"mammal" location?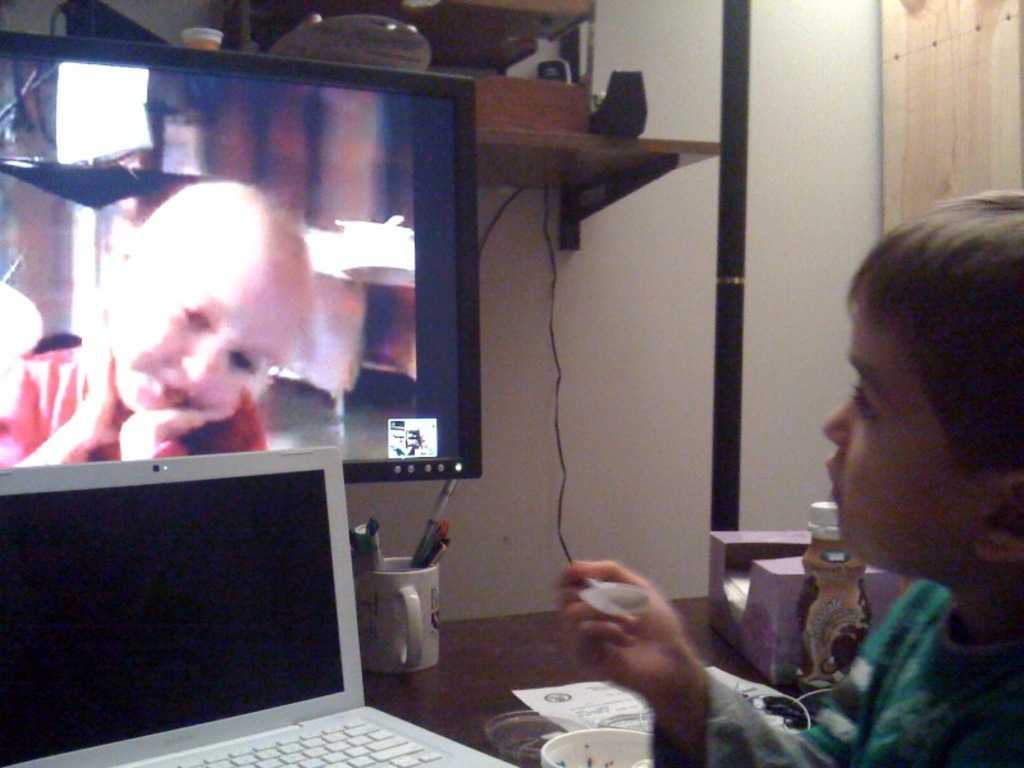
l=561, t=187, r=1023, b=767
